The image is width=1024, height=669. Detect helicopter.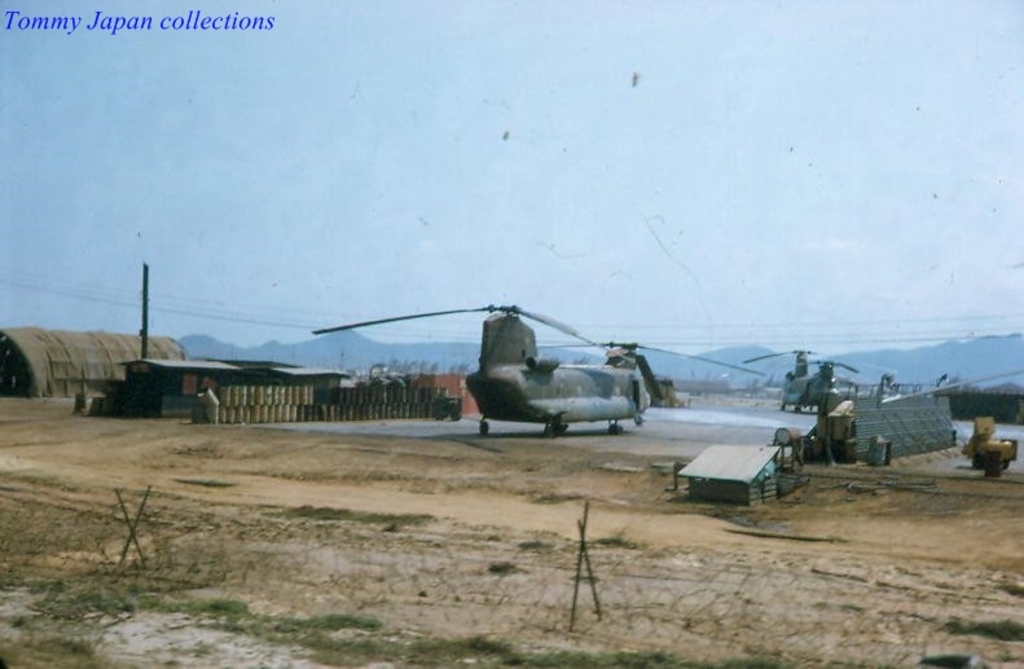
Detection: rect(740, 347, 901, 418).
